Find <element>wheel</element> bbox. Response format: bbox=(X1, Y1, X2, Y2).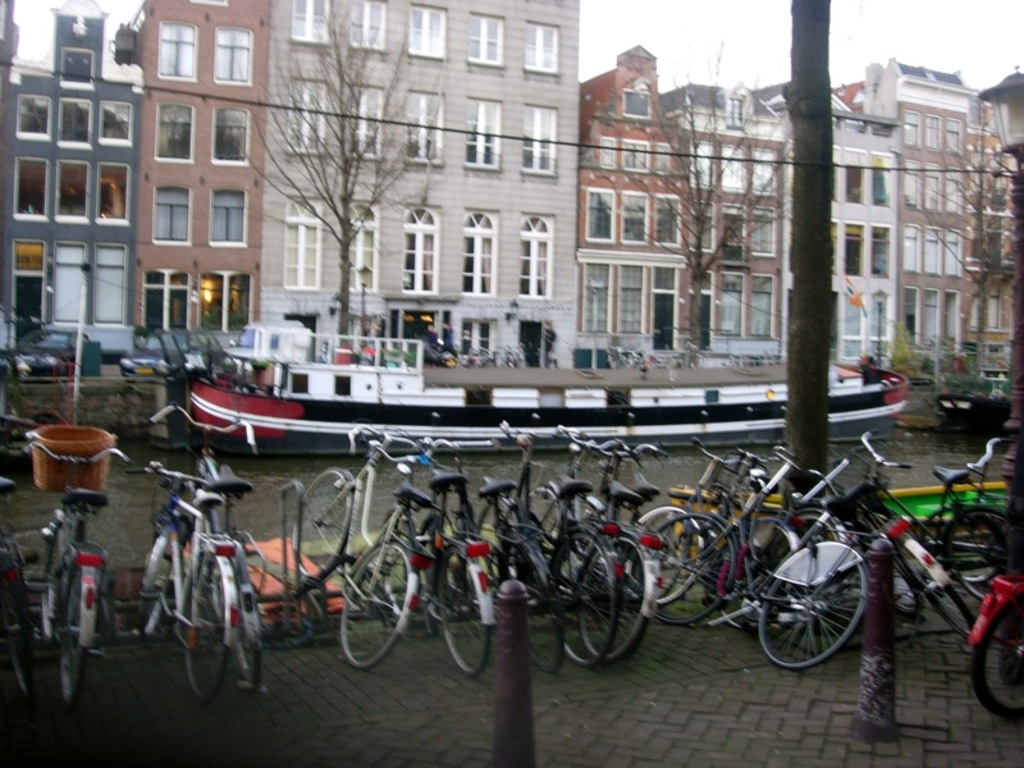
bbox=(888, 530, 982, 643).
